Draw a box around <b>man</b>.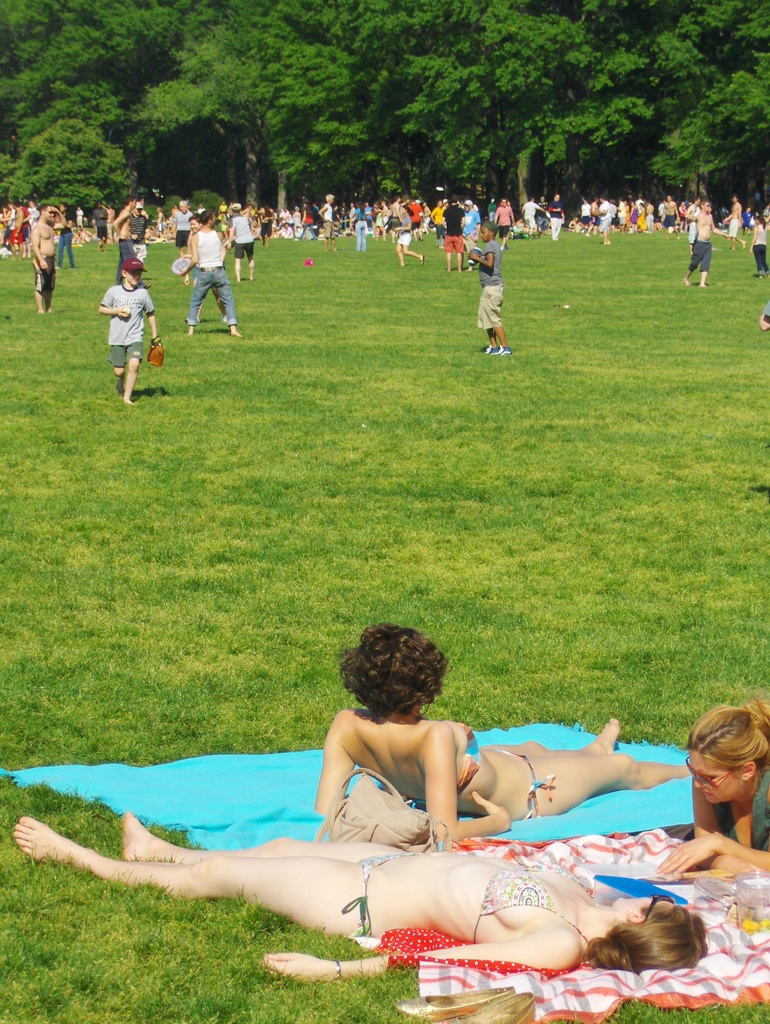
136:198:143:206.
